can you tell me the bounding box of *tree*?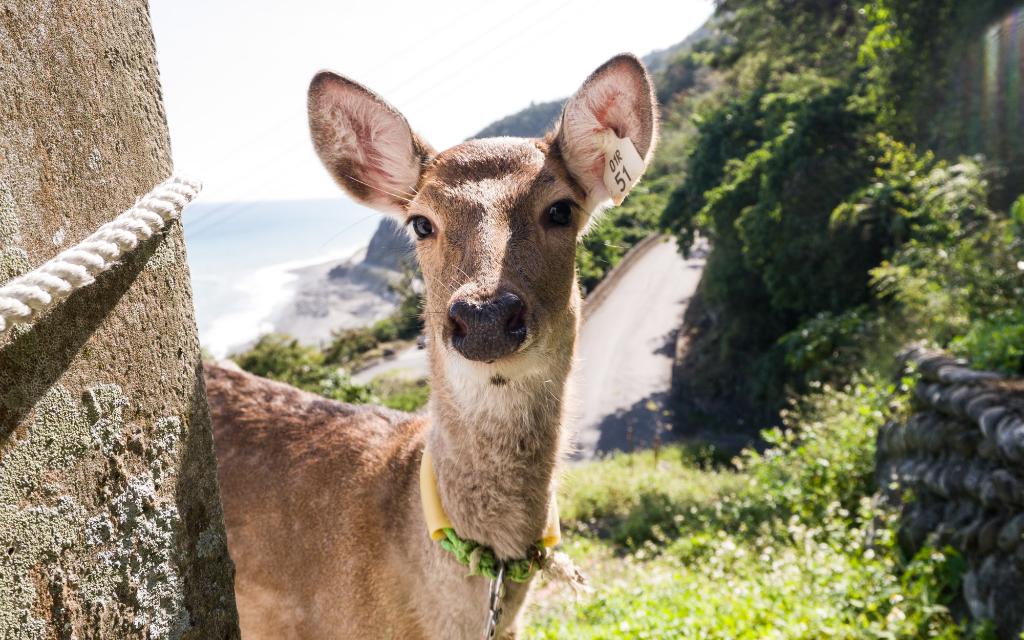
<bbox>659, 27, 938, 409</bbox>.
